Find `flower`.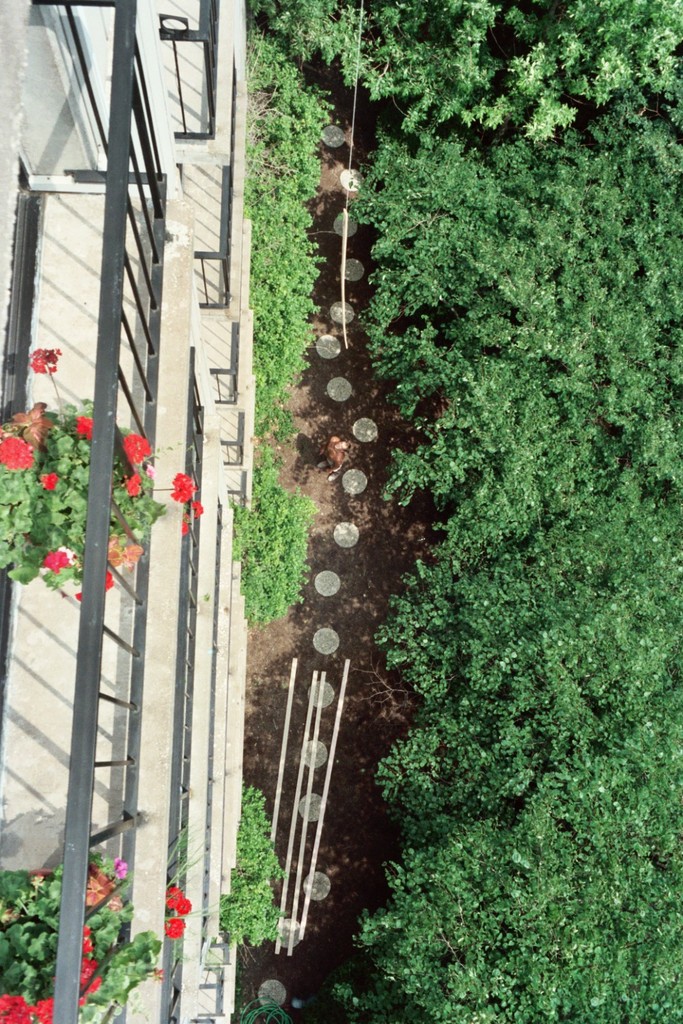
[x1=128, y1=474, x2=141, y2=496].
